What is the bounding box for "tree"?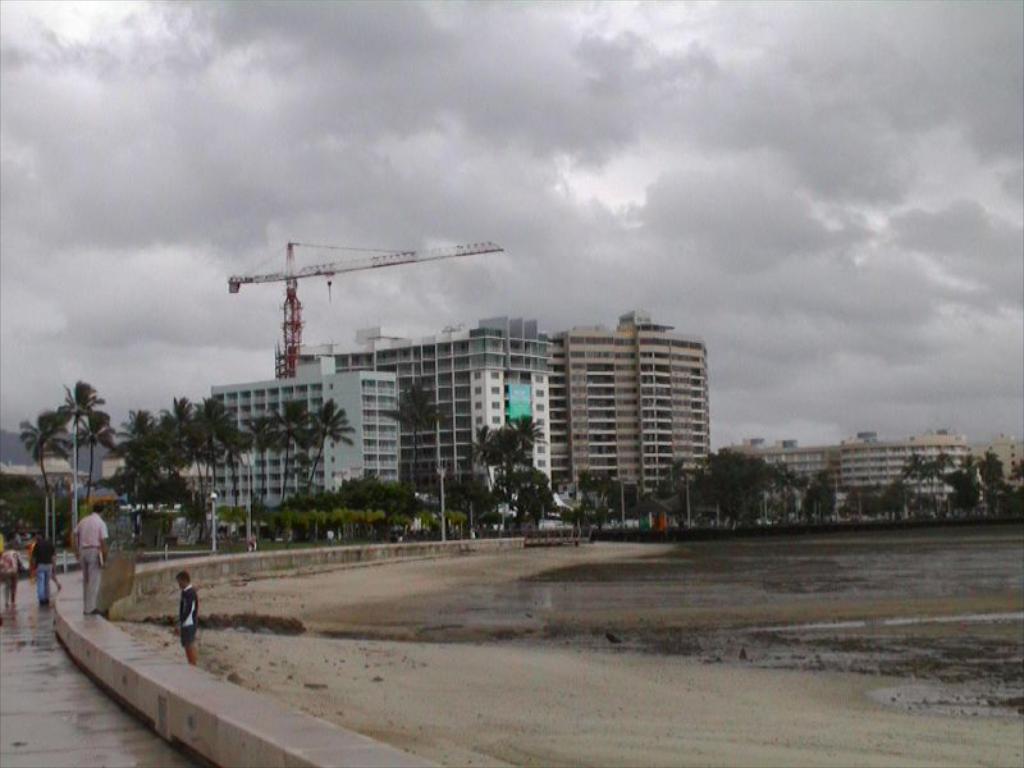
Rect(154, 401, 210, 534).
